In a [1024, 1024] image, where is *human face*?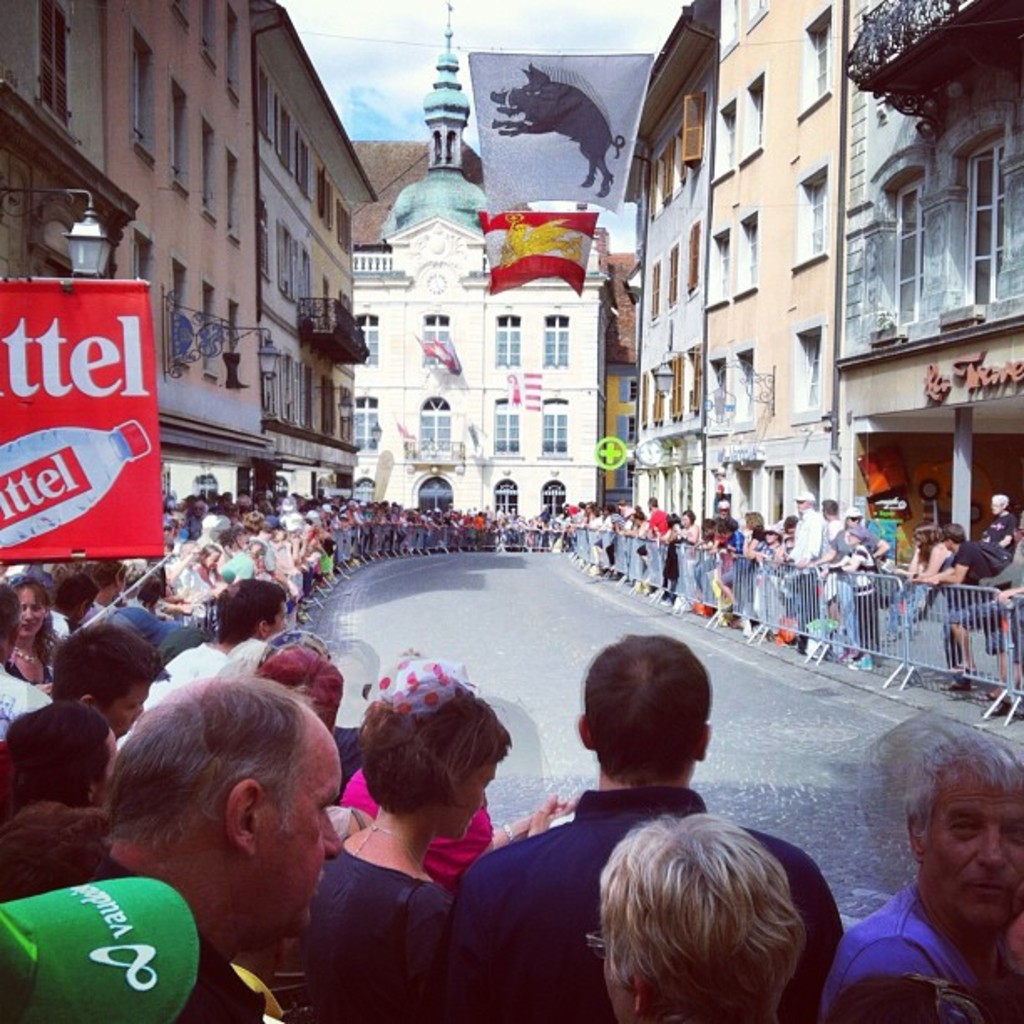
rect(102, 661, 149, 736).
